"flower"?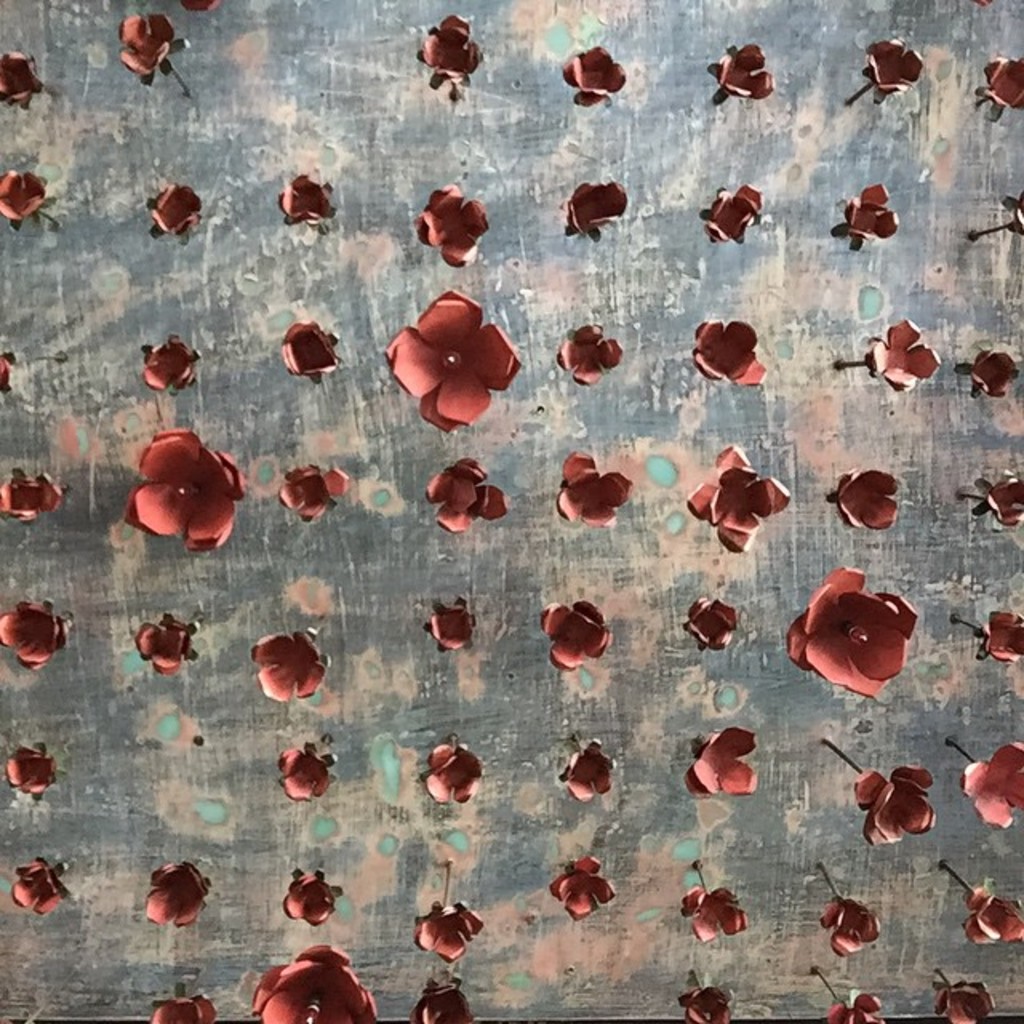
(x1=830, y1=174, x2=904, y2=254)
